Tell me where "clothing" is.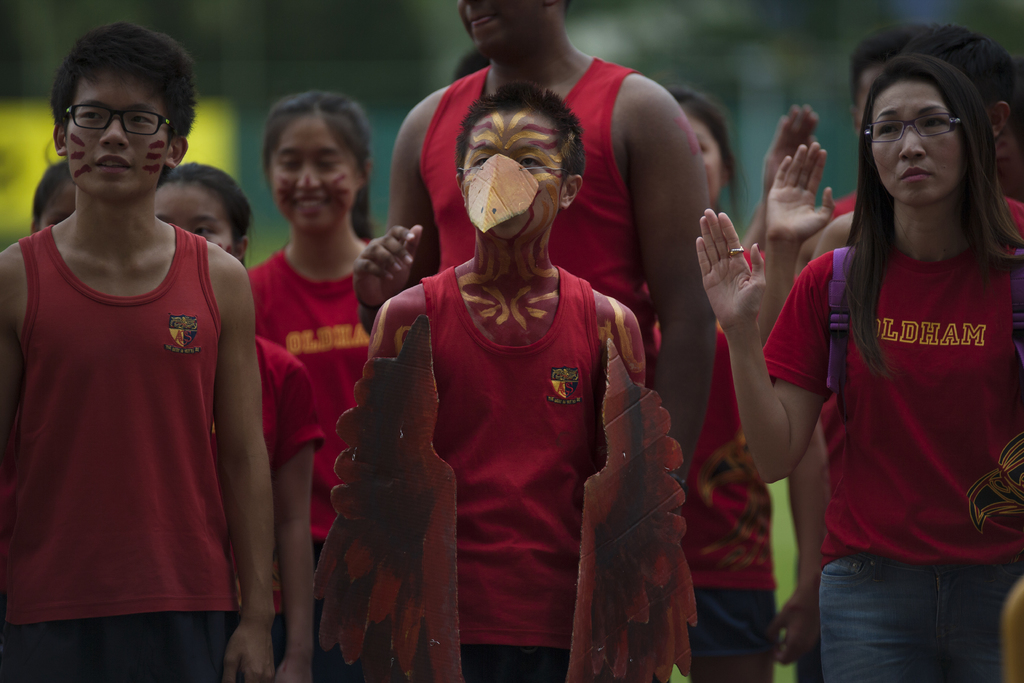
"clothing" is at (420, 264, 595, 682).
